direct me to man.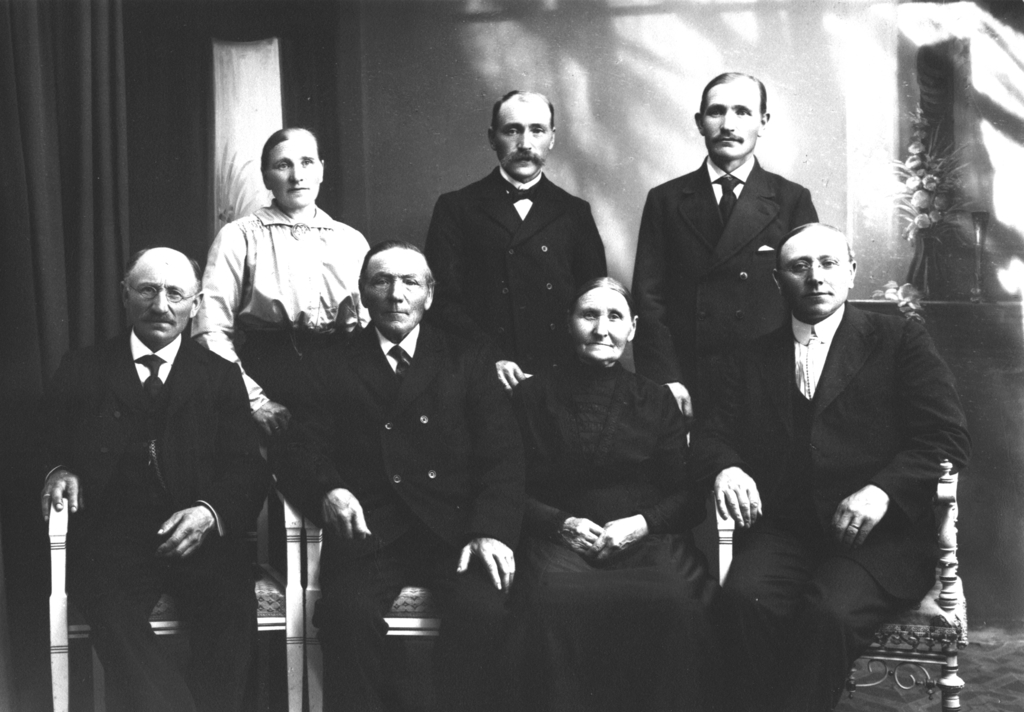
Direction: {"left": 268, "top": 236, "right": 531, "bottom": 711}.
